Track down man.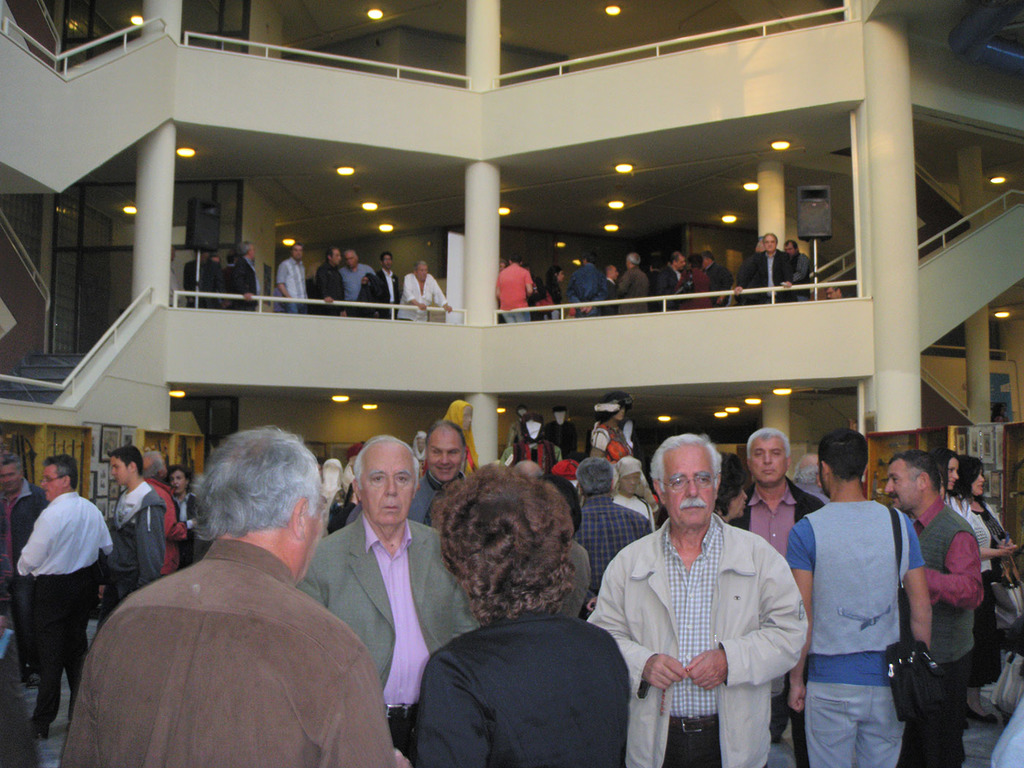
Tracked to 275,244,311,325.
